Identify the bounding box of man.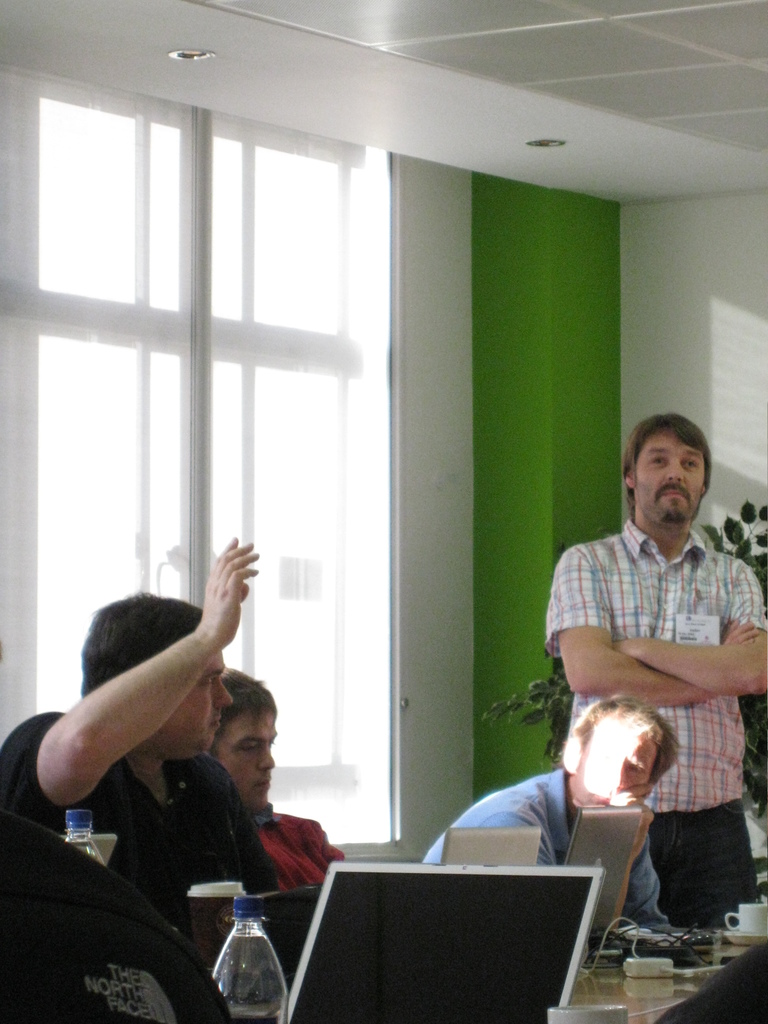
(x1=212, y1=665, x2=345, y2=895).
